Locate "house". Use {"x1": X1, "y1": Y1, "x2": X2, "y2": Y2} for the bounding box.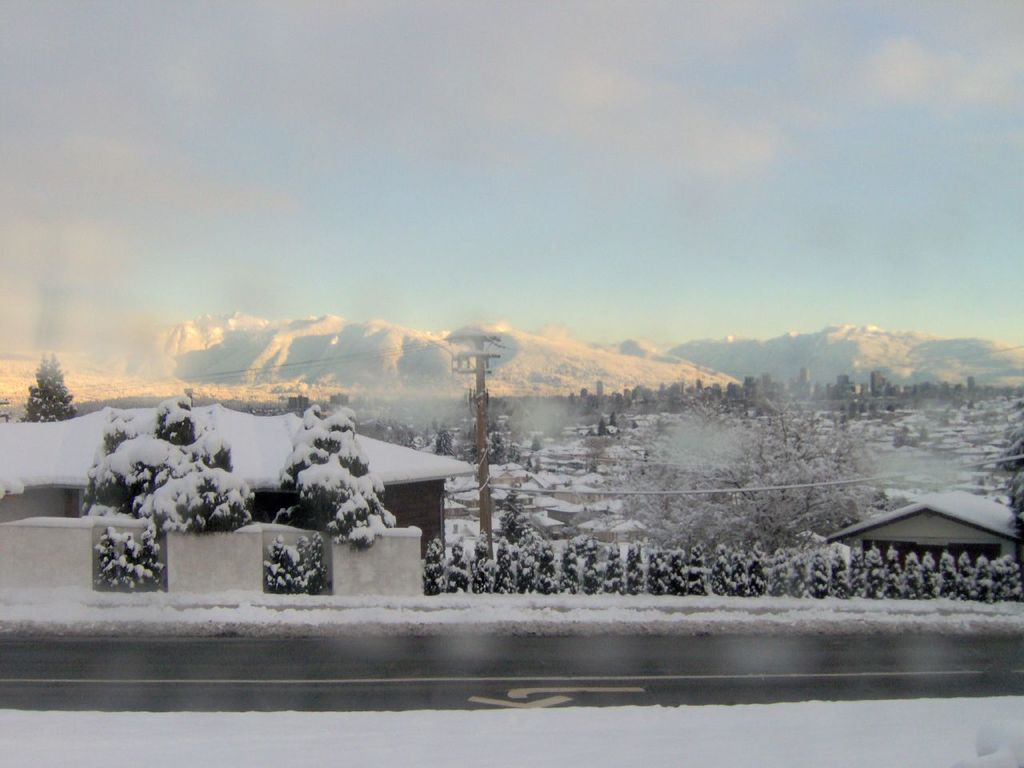
{"x1": 0, "y1": 402, "x2": 478, "y2": 598}.
